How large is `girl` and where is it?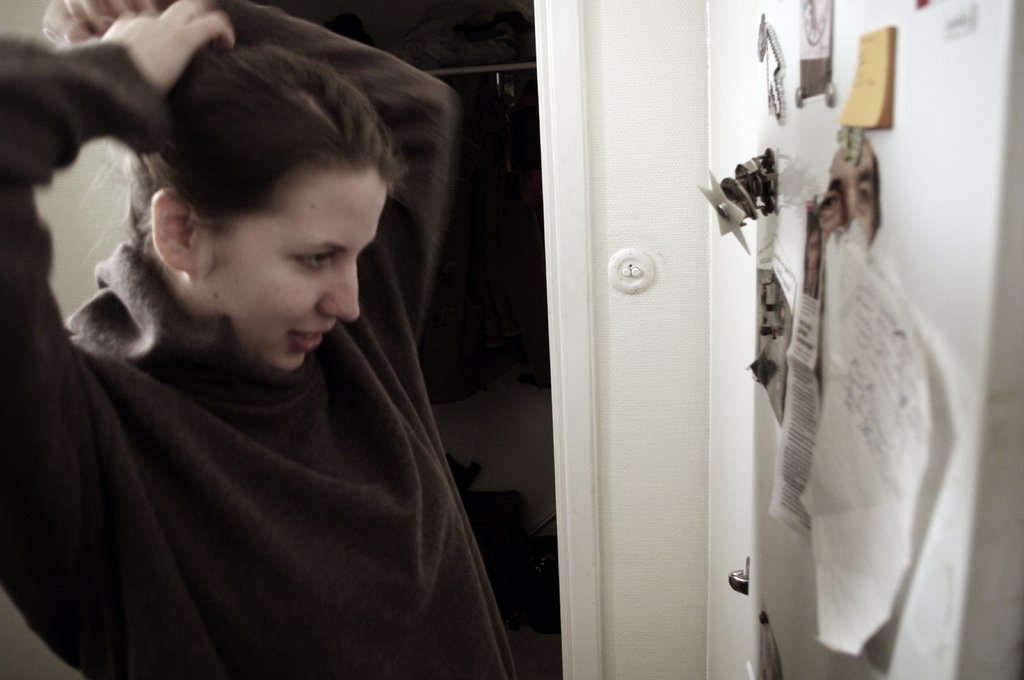
Bounding box: bbox=[0, 0, 515, 679].
